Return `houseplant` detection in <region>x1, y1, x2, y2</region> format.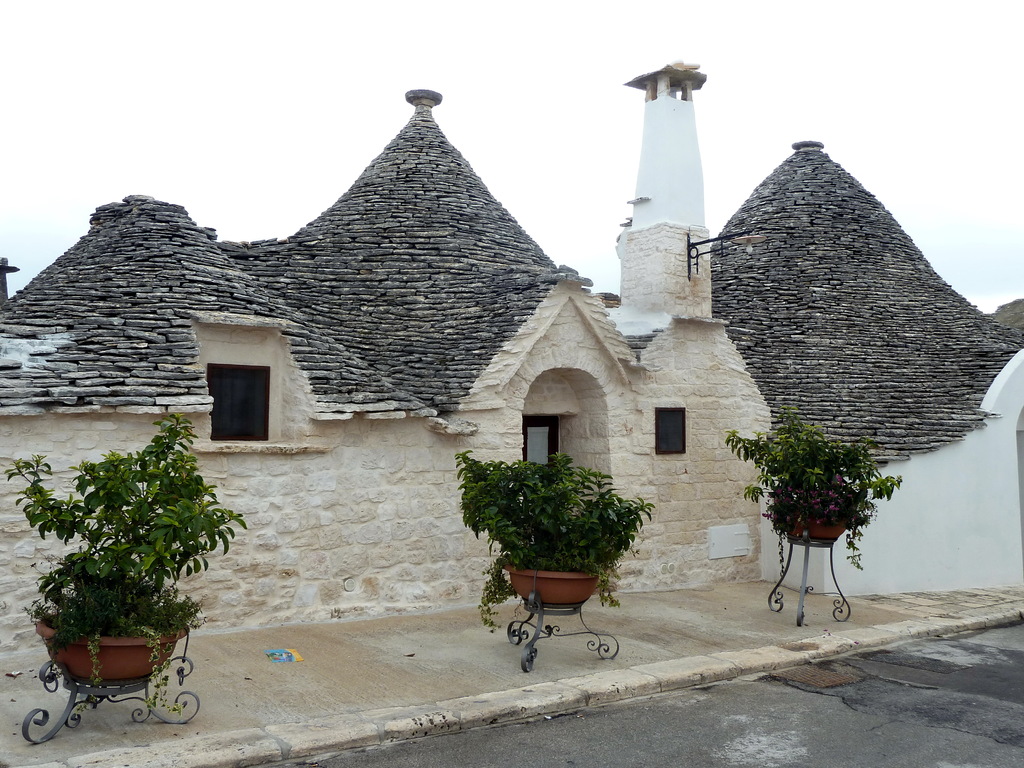
<region>0, 401, 253, 745</region>.
